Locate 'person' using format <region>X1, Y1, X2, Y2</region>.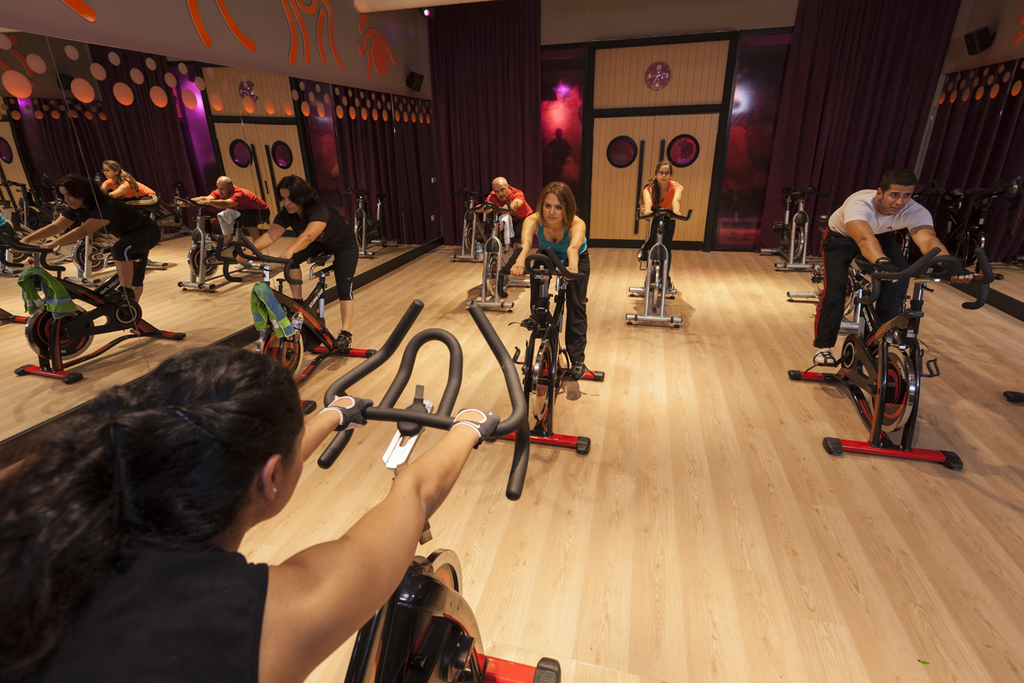
<region>100, 157, 165, 217</region>.
